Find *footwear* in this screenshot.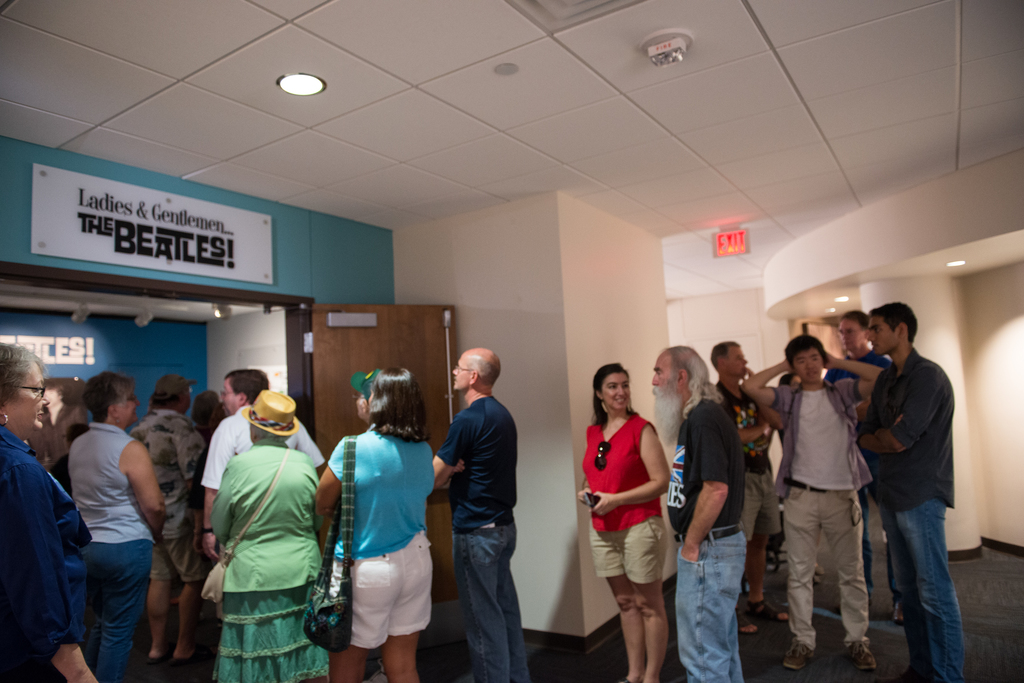
The bounding box for *footwear* is select_region(739, 604, 760, 634).
